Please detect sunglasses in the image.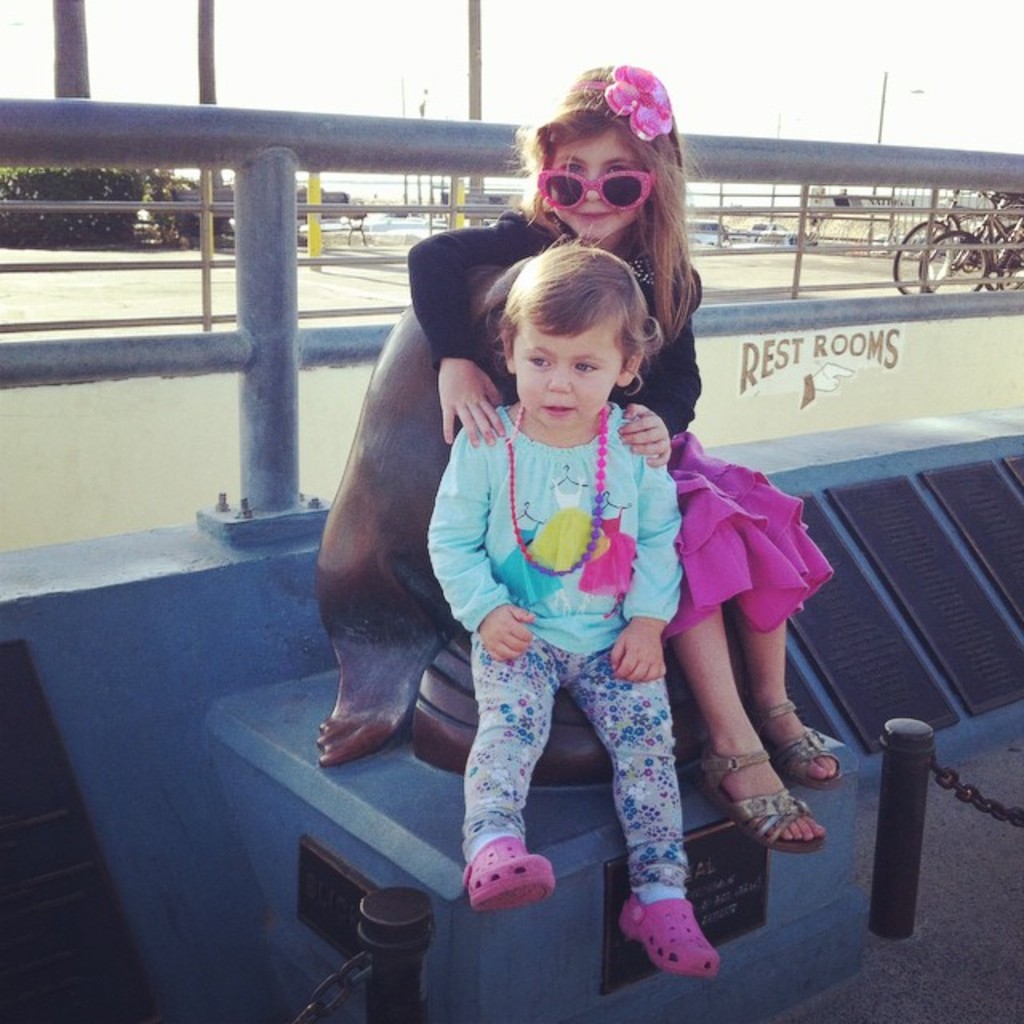
x1=531, y1=170, x2=656, y2=214.
